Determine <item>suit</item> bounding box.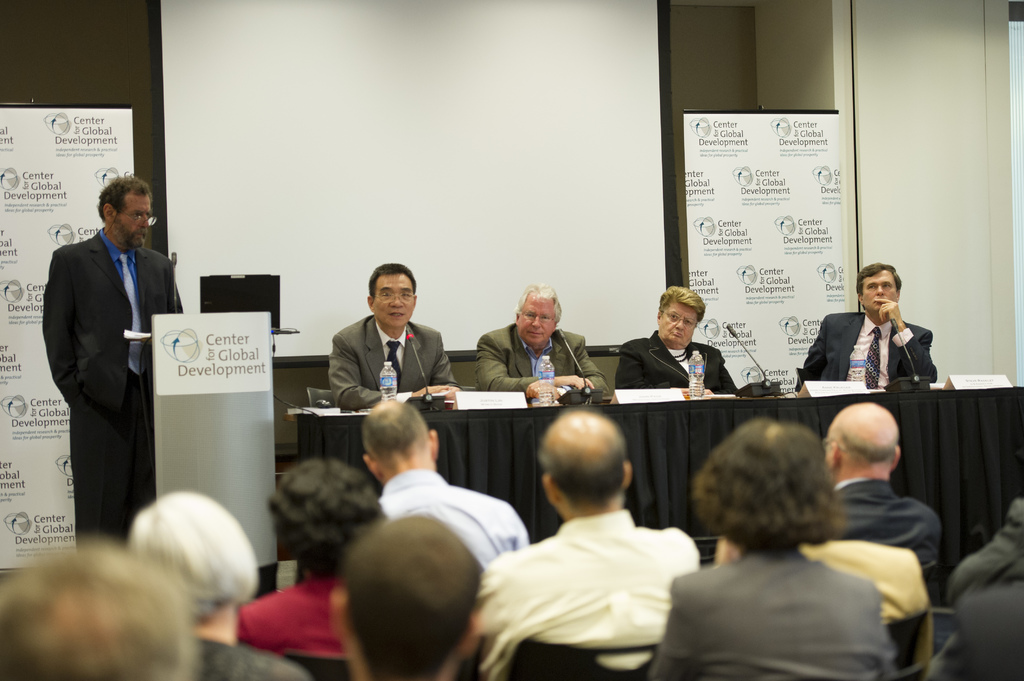
Determined: rect(473, 324, 607, 392).
